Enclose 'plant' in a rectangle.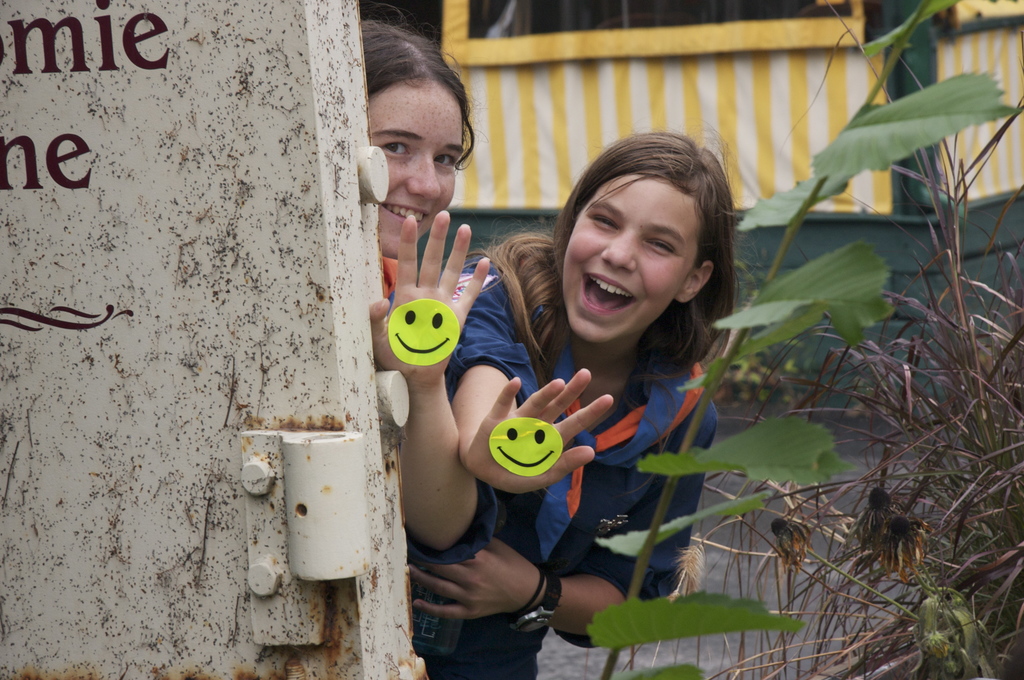
box=[569, 0, 998, 675].
